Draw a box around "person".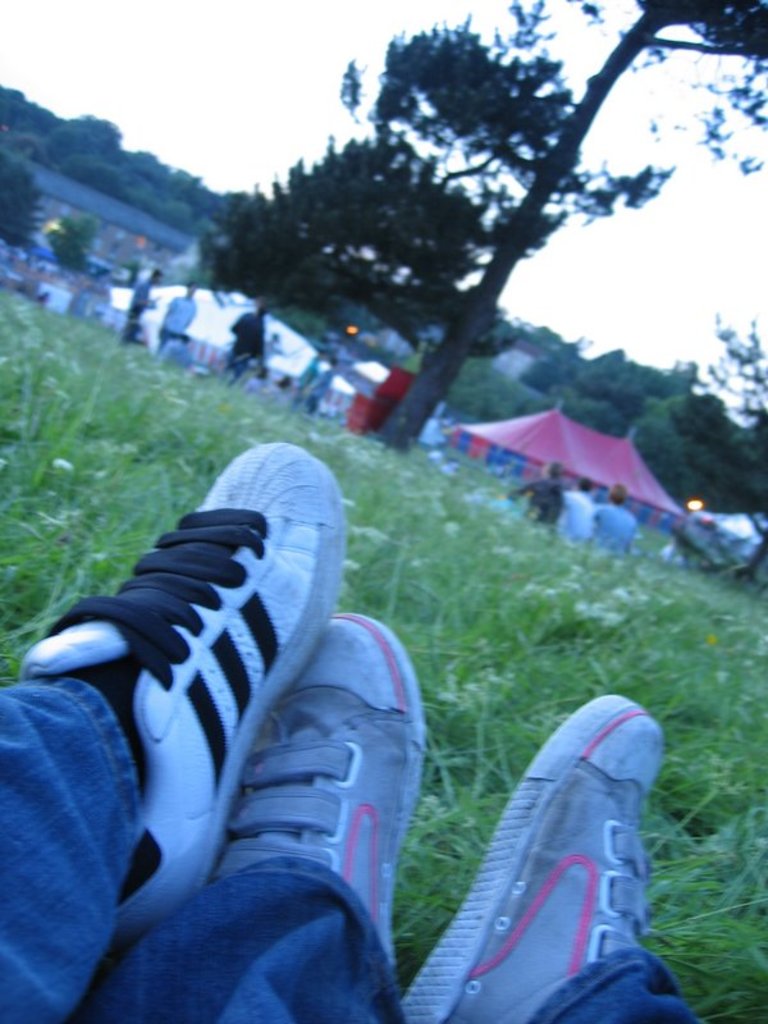
bbox(115, 269, 163, 346).
